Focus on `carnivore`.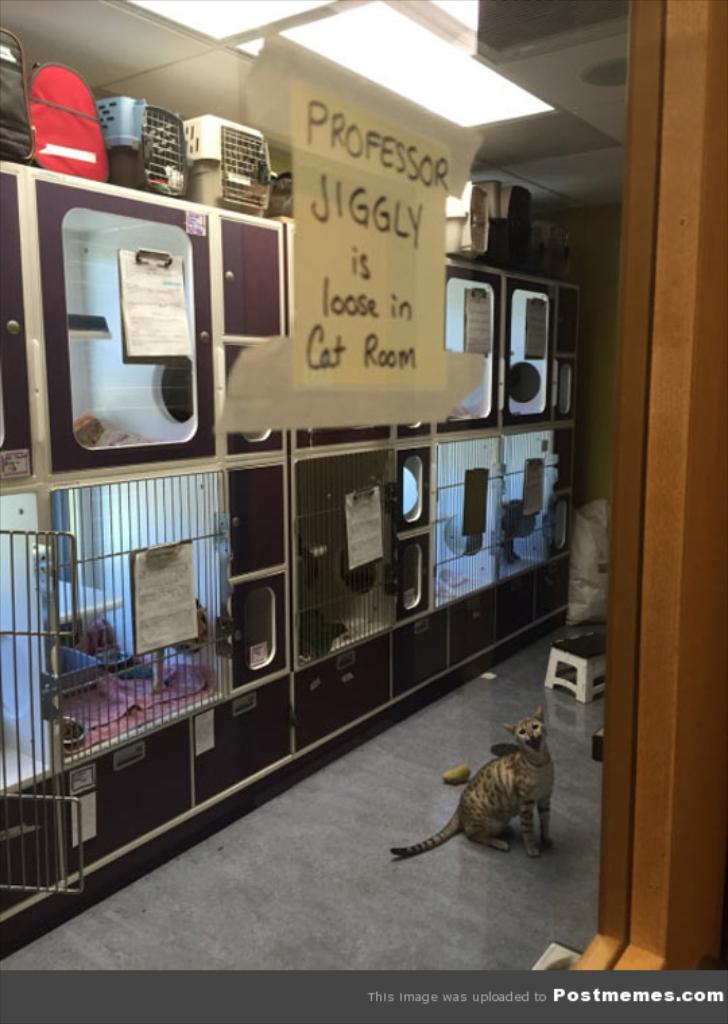
Focused at BBox(404, 705, 553, 860).
